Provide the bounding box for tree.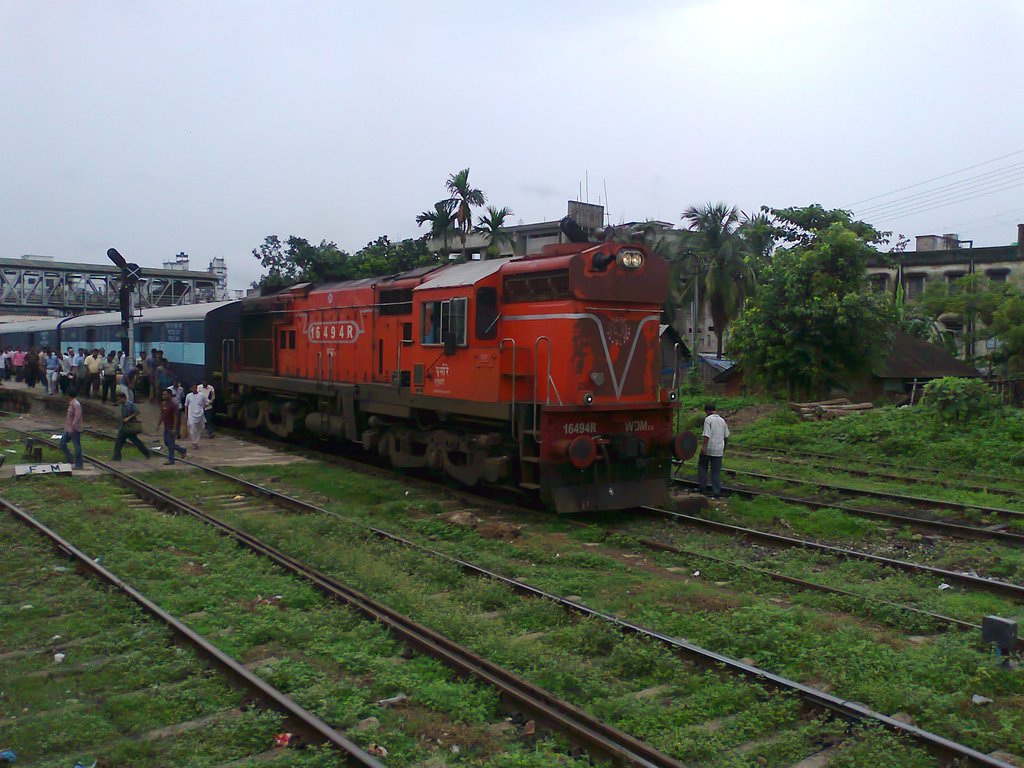
x1=732, y1=204, x2=914, y2=401.
